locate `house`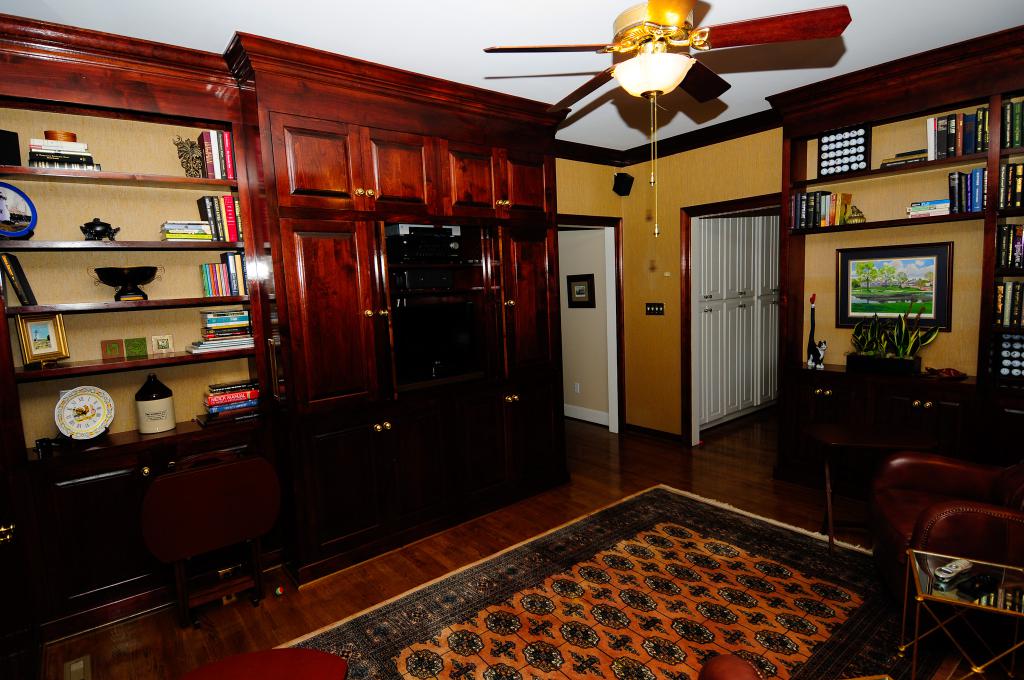
Rect(1, 0, 1023, 679)
